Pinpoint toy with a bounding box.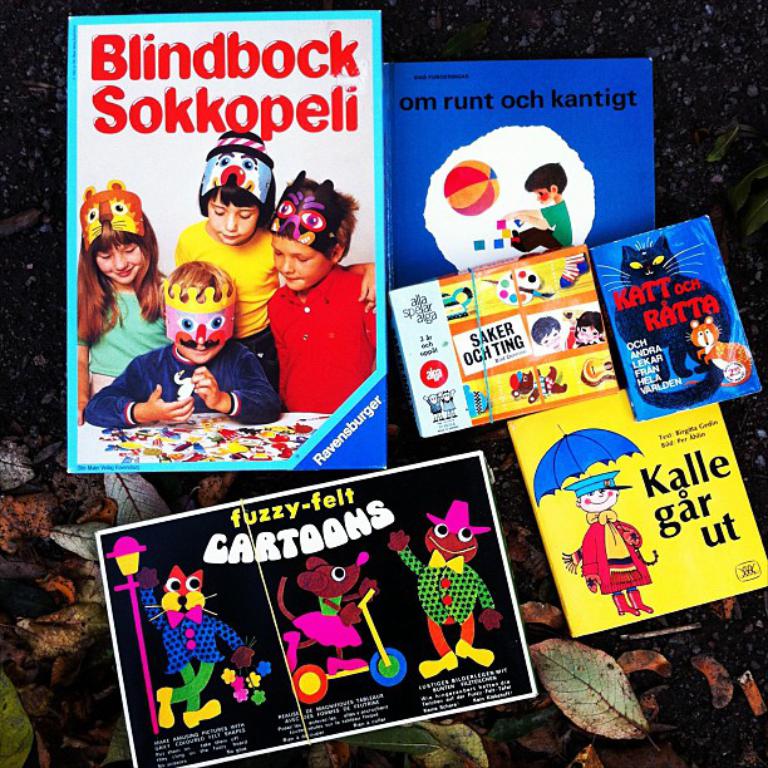
[134, 551, 270, 724].
